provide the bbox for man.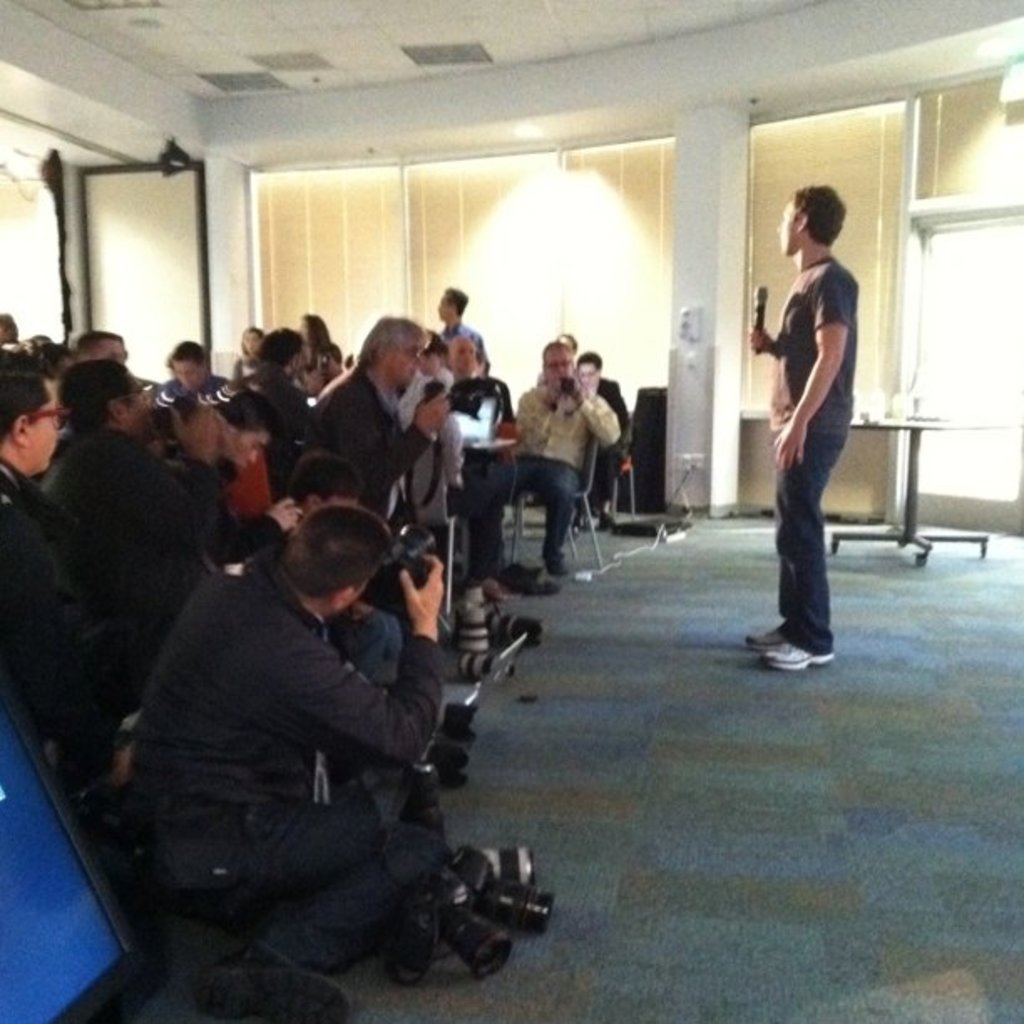
42/355/211/659.
